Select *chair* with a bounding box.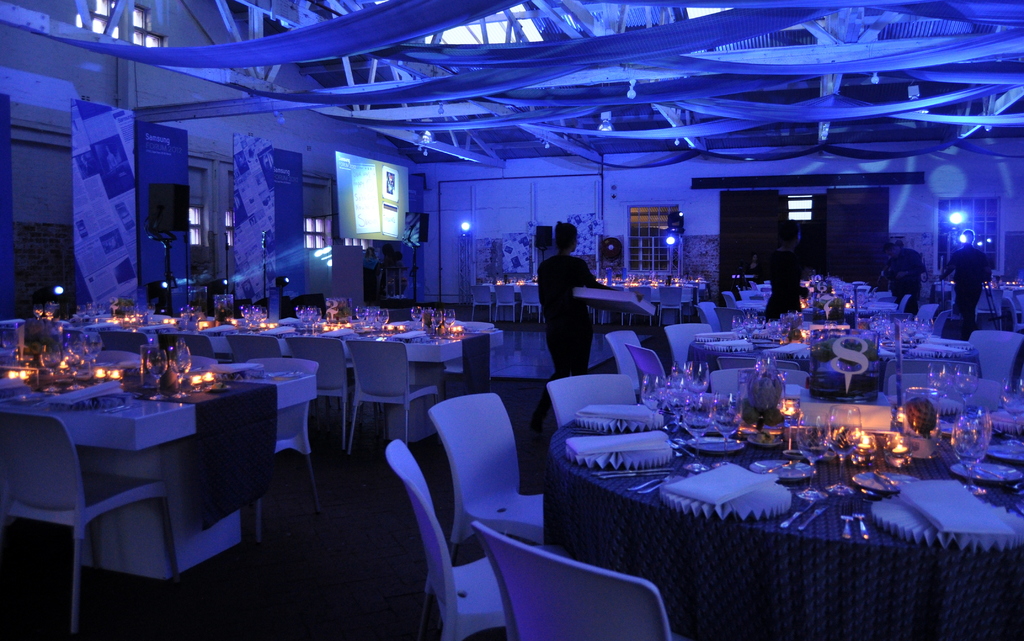
495, 284, 516, 323.
